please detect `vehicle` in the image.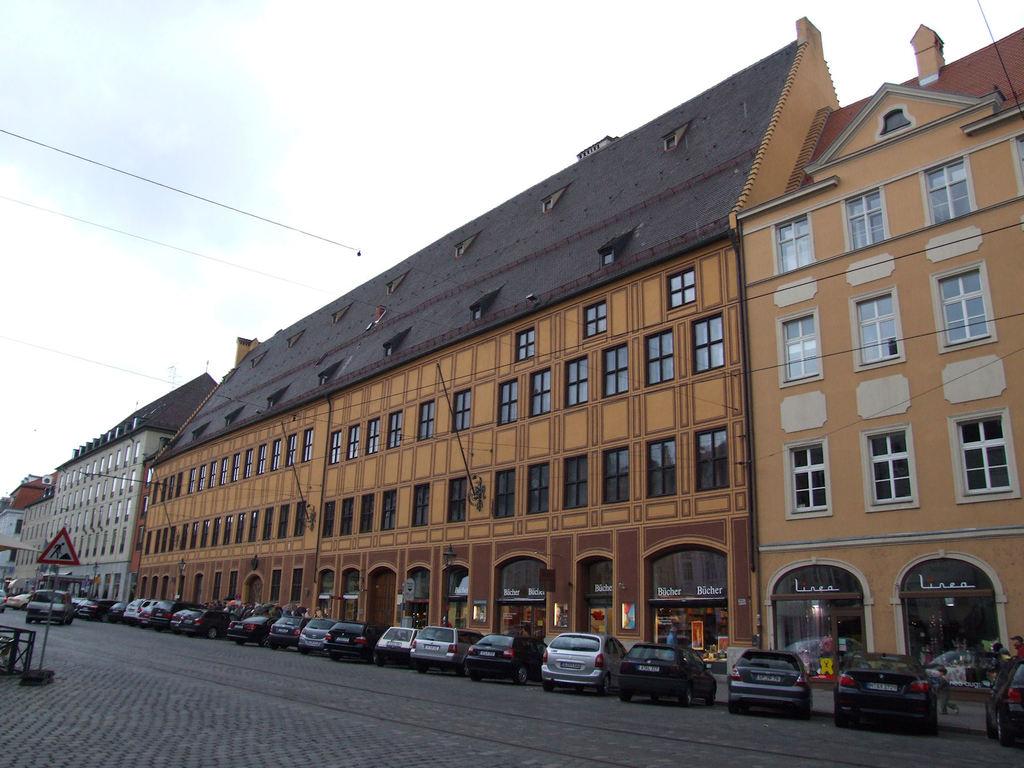
bbox(467, 634, 544, 678).
